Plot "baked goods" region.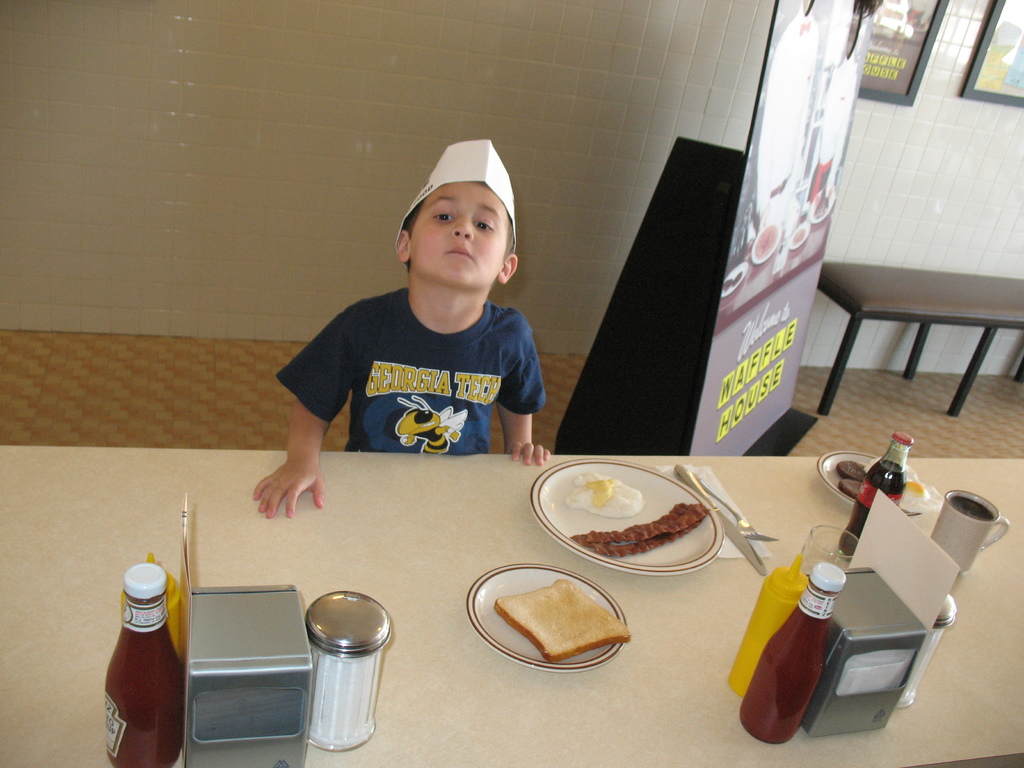
Plotted at 489, 576, 634, 666.
